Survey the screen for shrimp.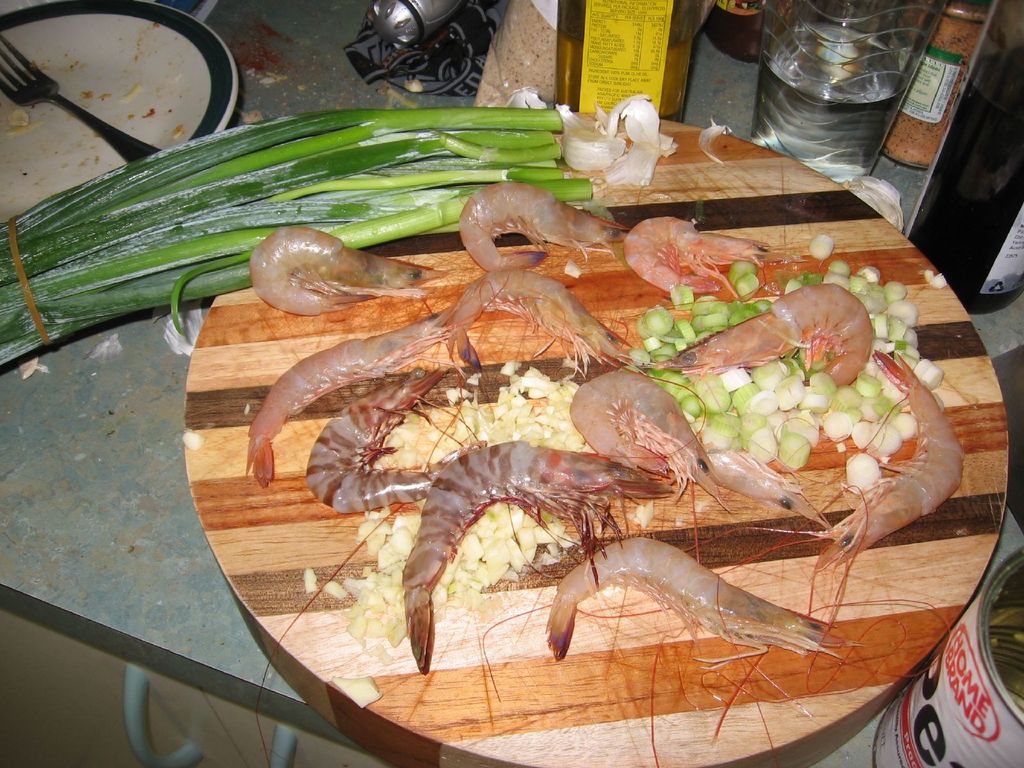
Survey found: box=[657, 283, 874, 383].
